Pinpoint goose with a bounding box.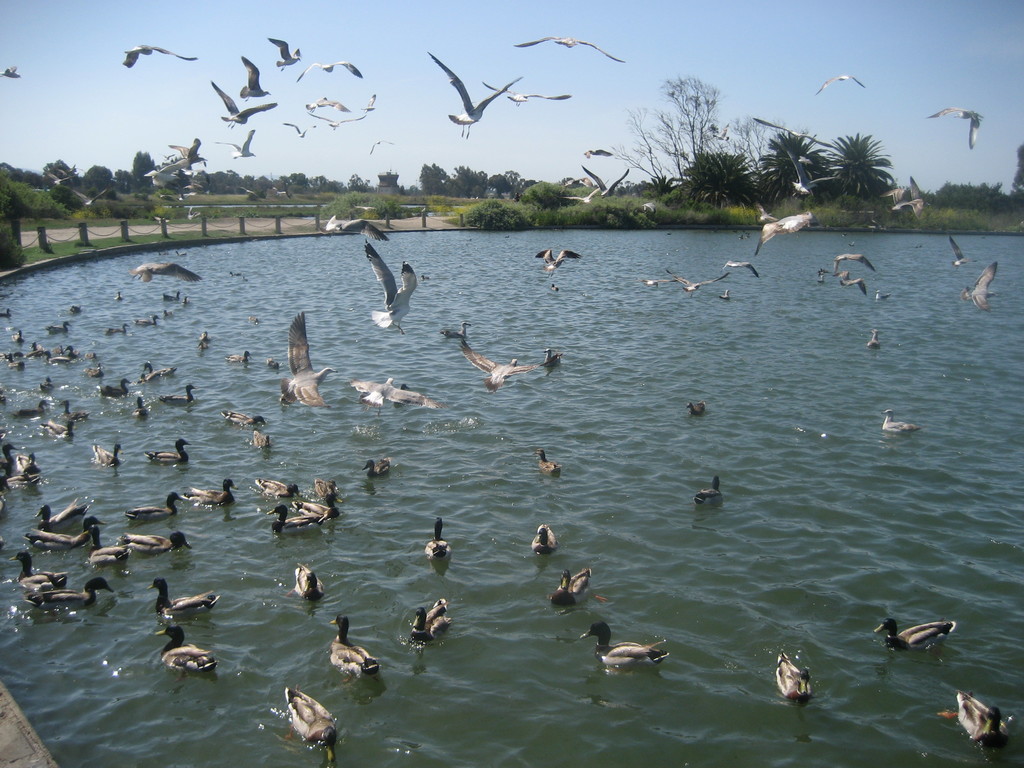
x1=147, y1=168, x2=177, y2=189.
